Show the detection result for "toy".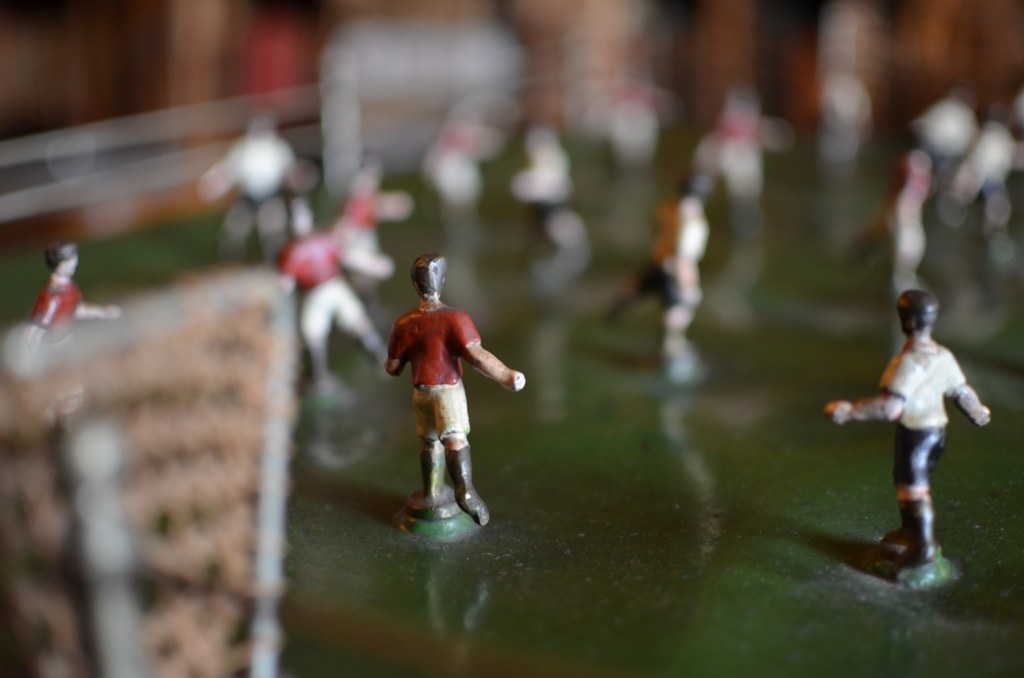
bbox=[336, 157, 412, 297].
